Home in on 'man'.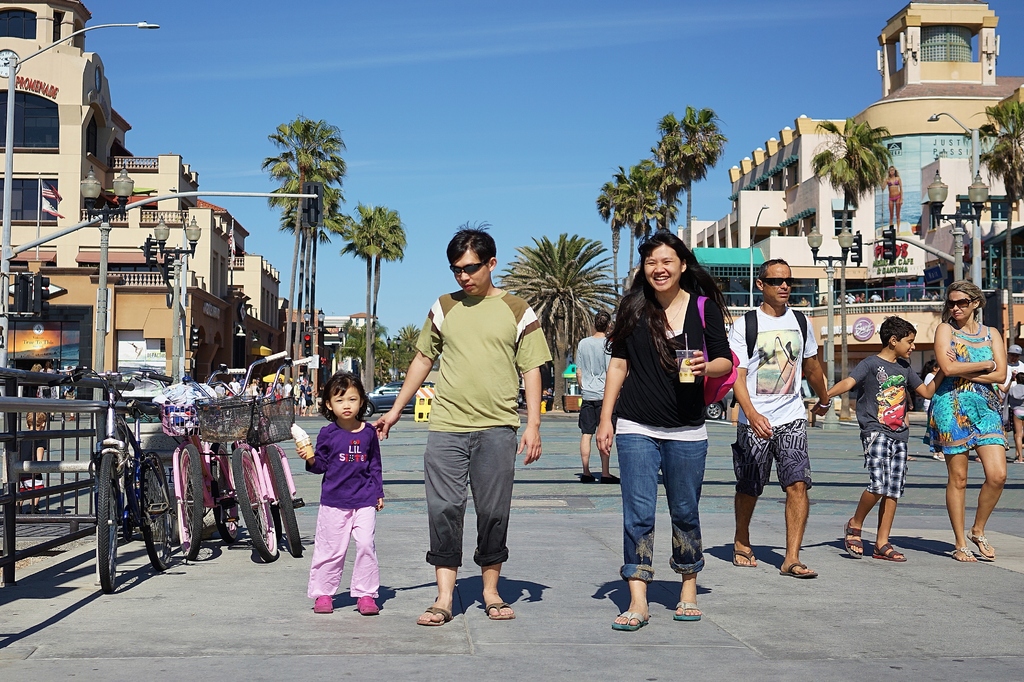
Homed in at 372:228:548:630.
